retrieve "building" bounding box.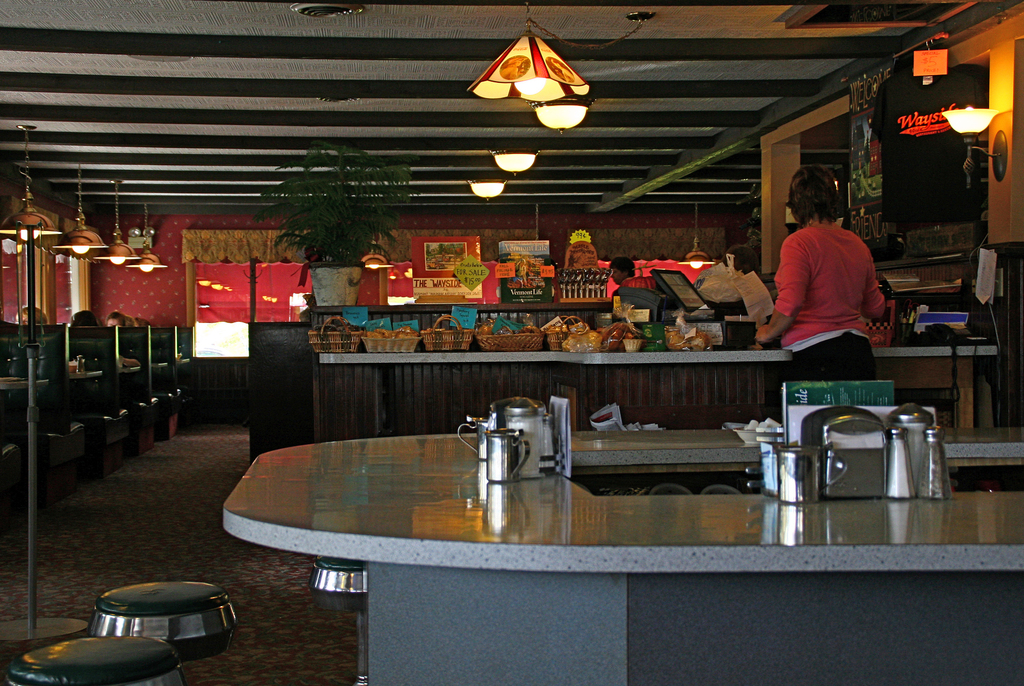
Bounding box: crop(0, 0, 1023, 685).
